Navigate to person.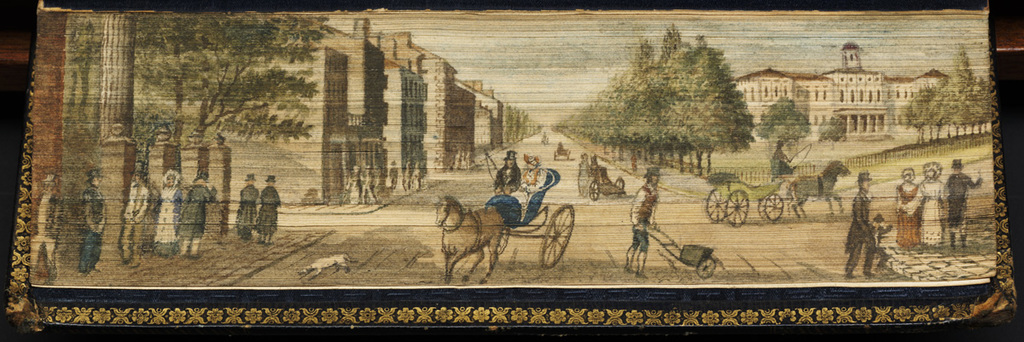
Navigation target: {"left": 492, "top": 150, "right": 518, "bottom": 192}.
